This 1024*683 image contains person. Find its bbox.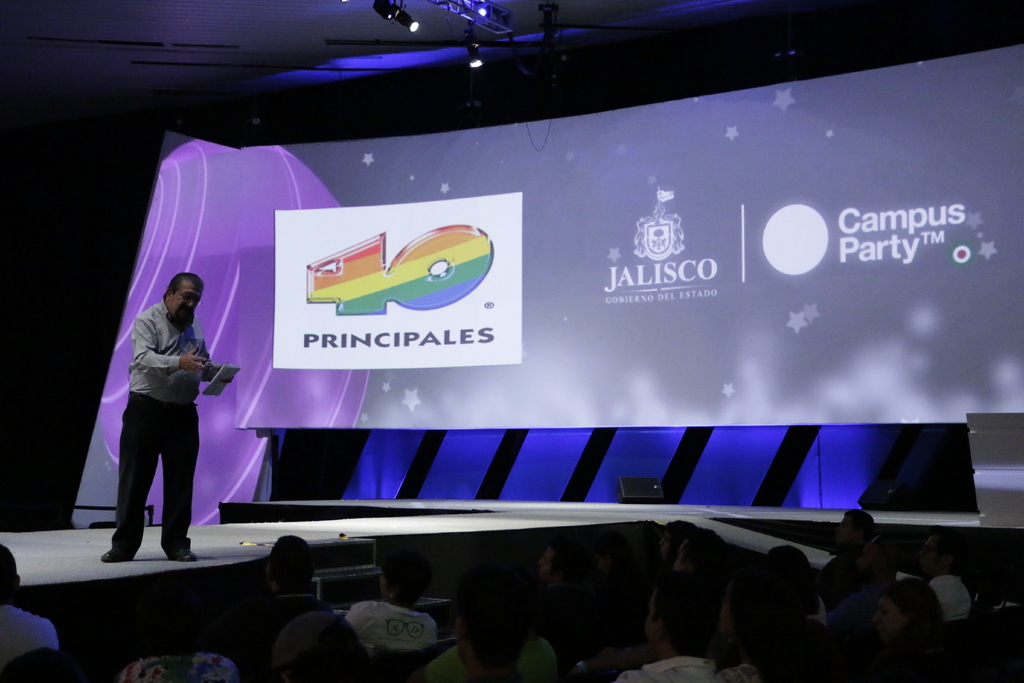
(x1=103, y1=273, x2=237, y2=561).
